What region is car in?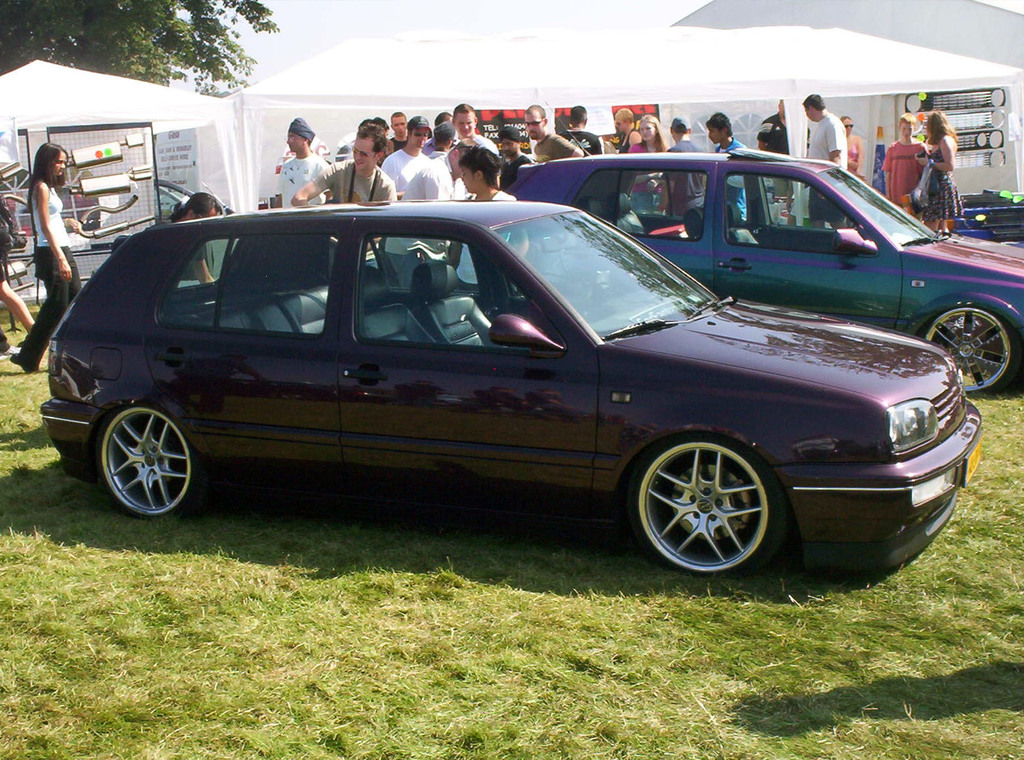
(504, 102, 1023, 392).
